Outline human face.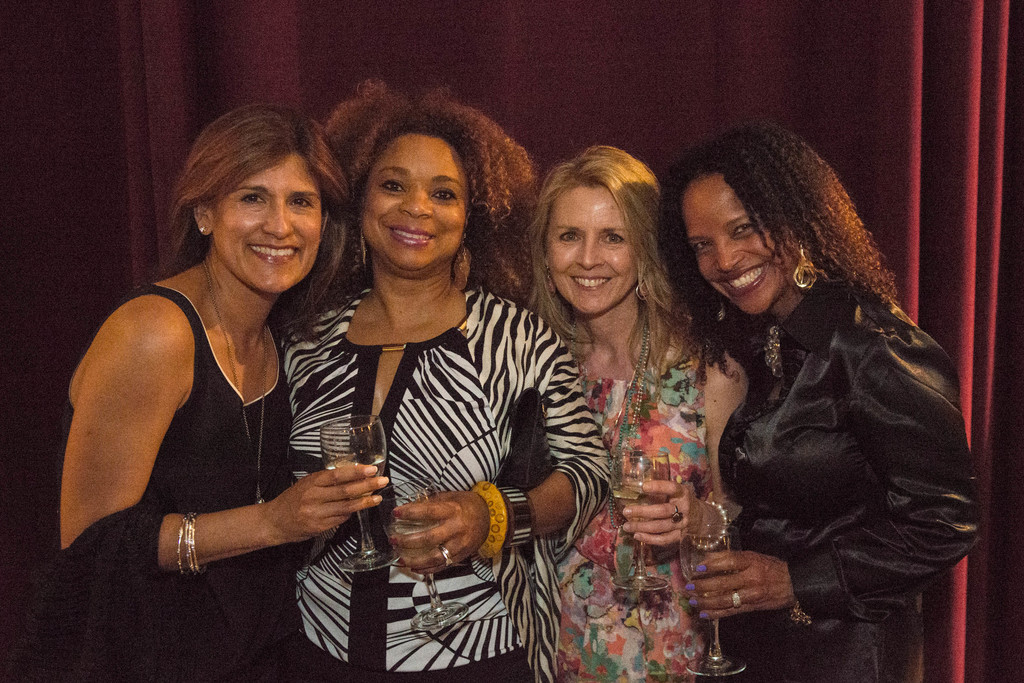
Outline: 211, 155, 317, 293.
